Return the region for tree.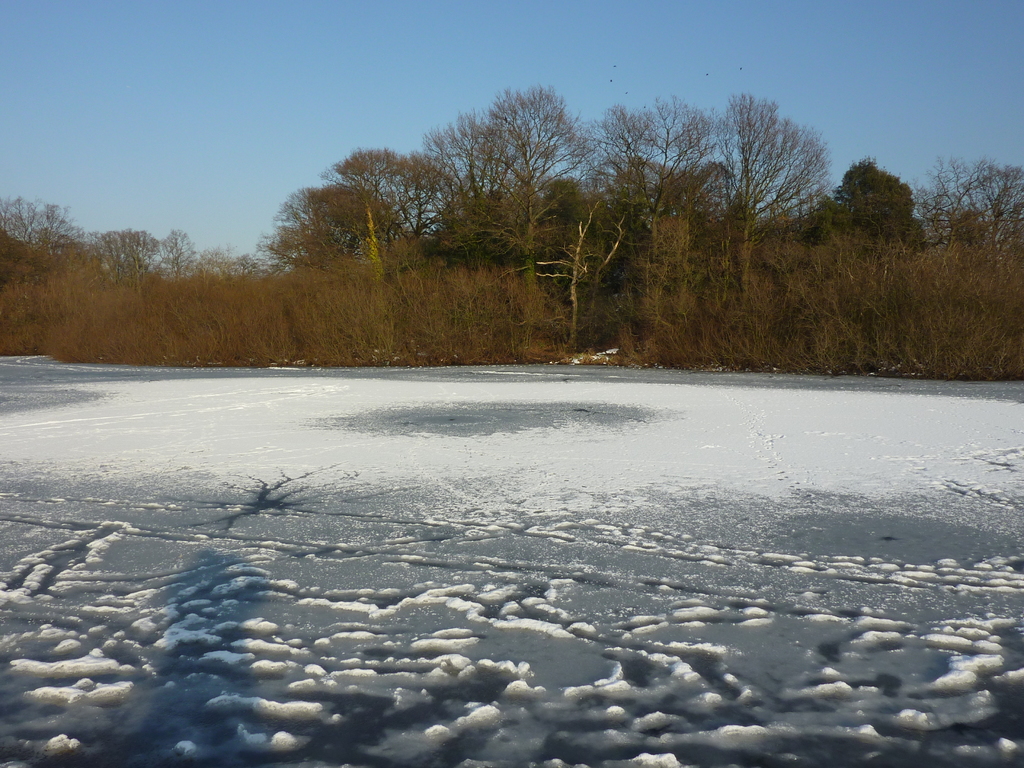
rect(599, 97, 729, 308).
